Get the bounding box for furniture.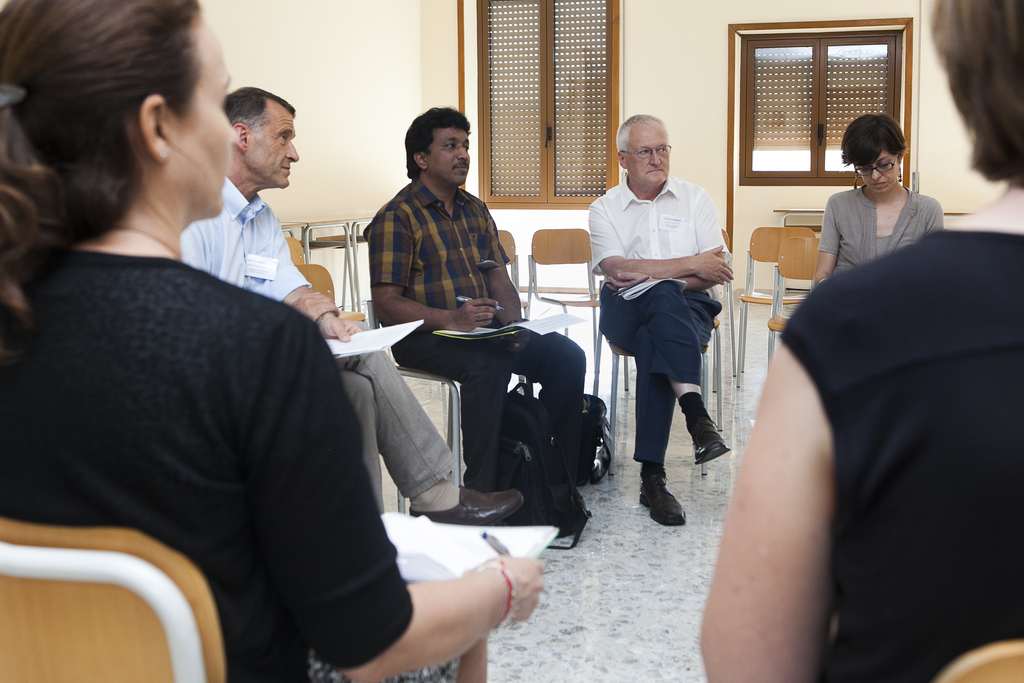
region(529, 229, 600, 393).
